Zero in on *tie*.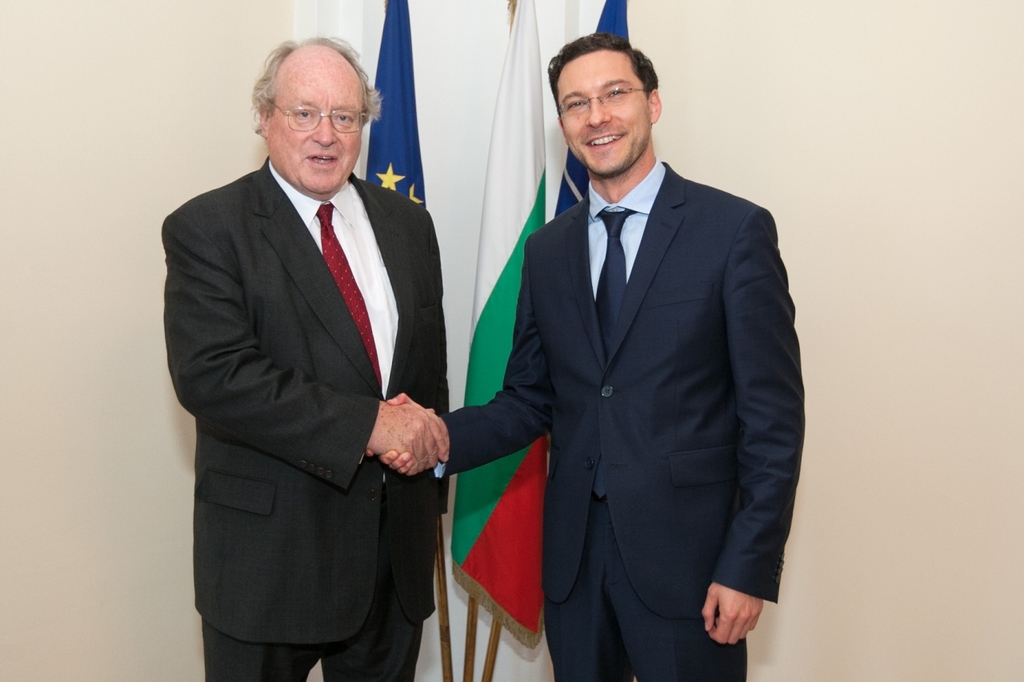
Zeroed in: [x1=322, y1=207, x2=385, y2=390].
